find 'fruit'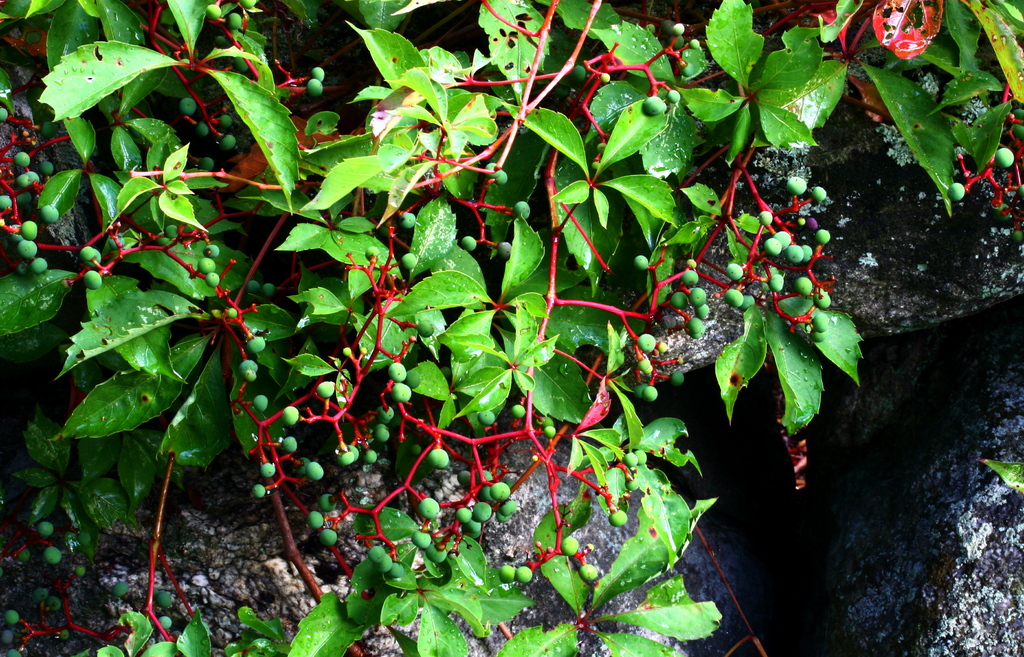
[370,544,387,562]
